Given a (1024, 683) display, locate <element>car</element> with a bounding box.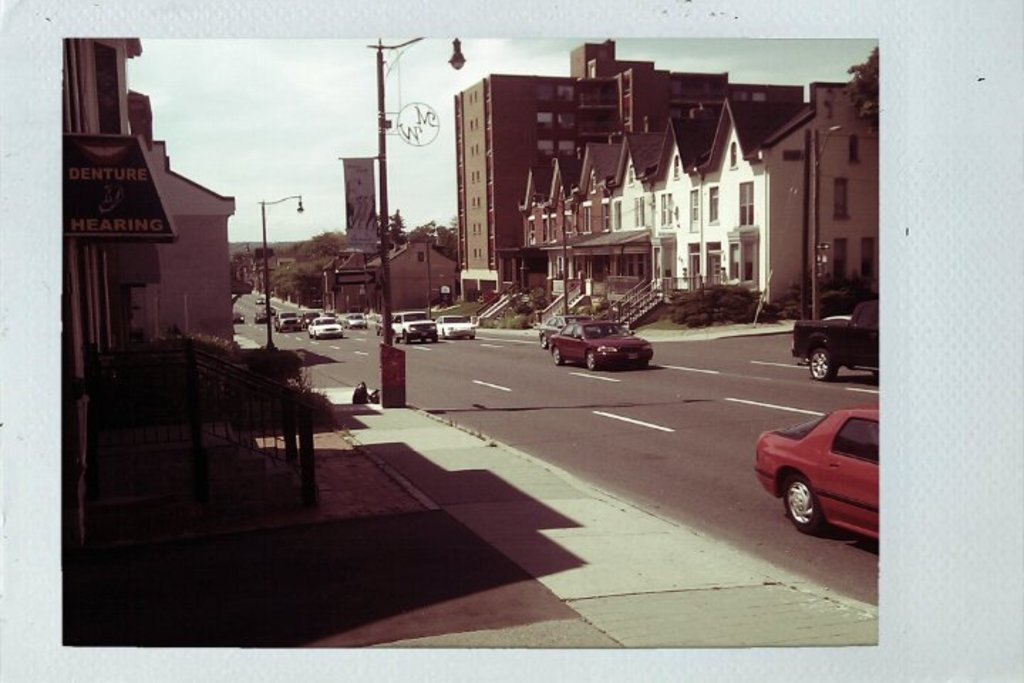
Located: BBox(548, 320, 657, 380).
